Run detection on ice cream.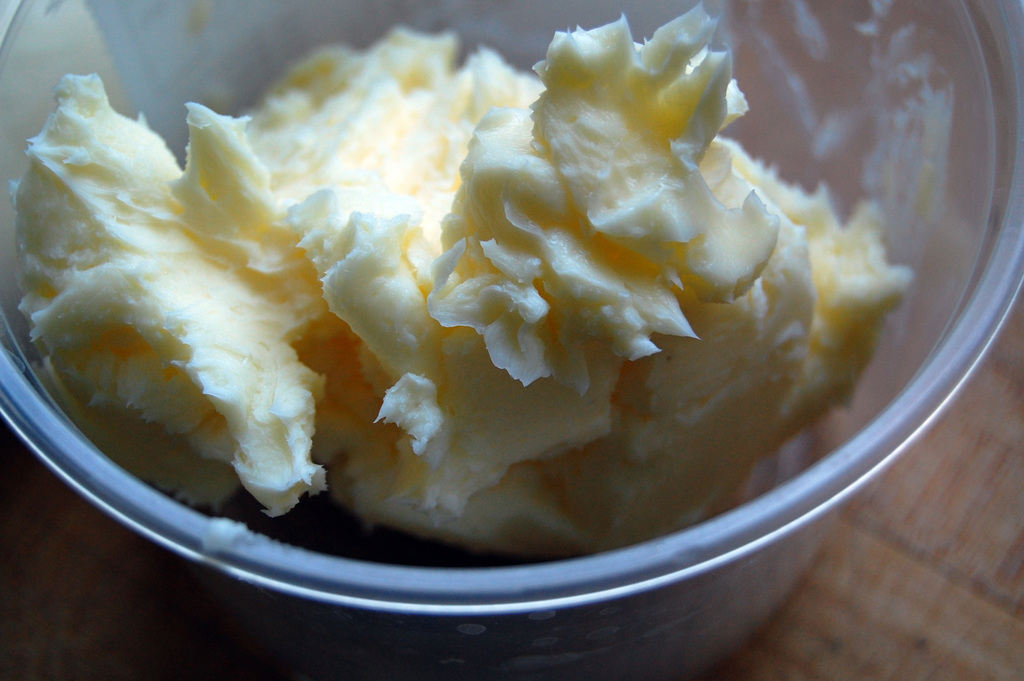
Result: Rect(0, 0, 883, 562).
